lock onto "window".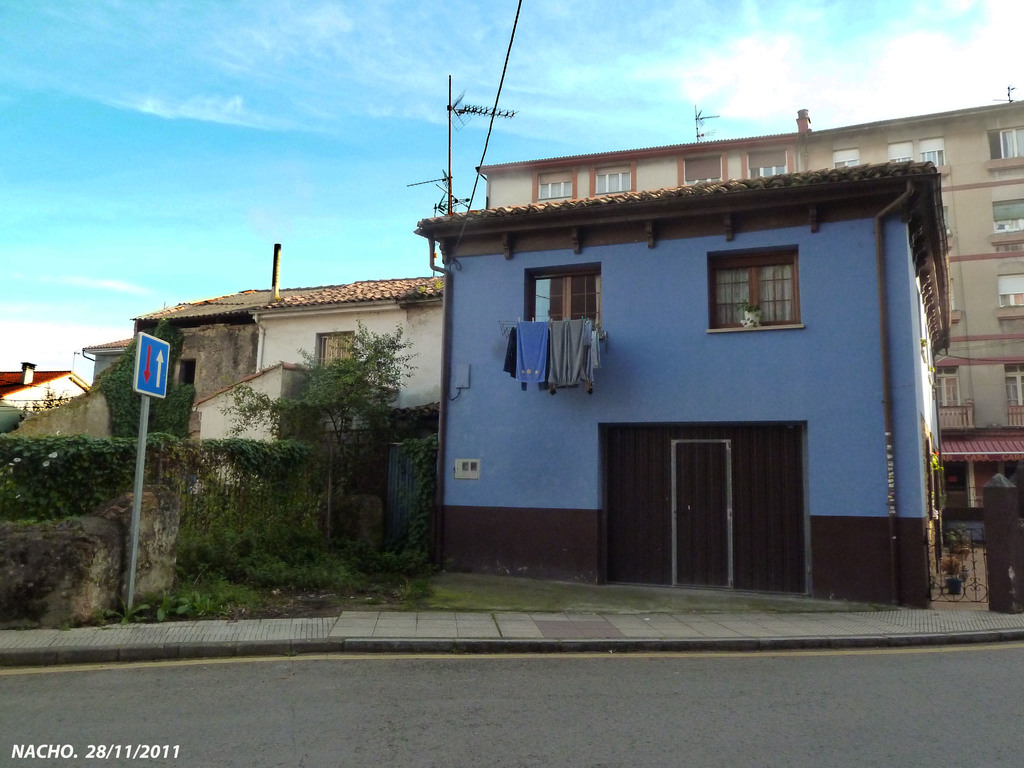
Locked: {"left": 828, "top": 147, "right": 863, "bottom": 163}.
